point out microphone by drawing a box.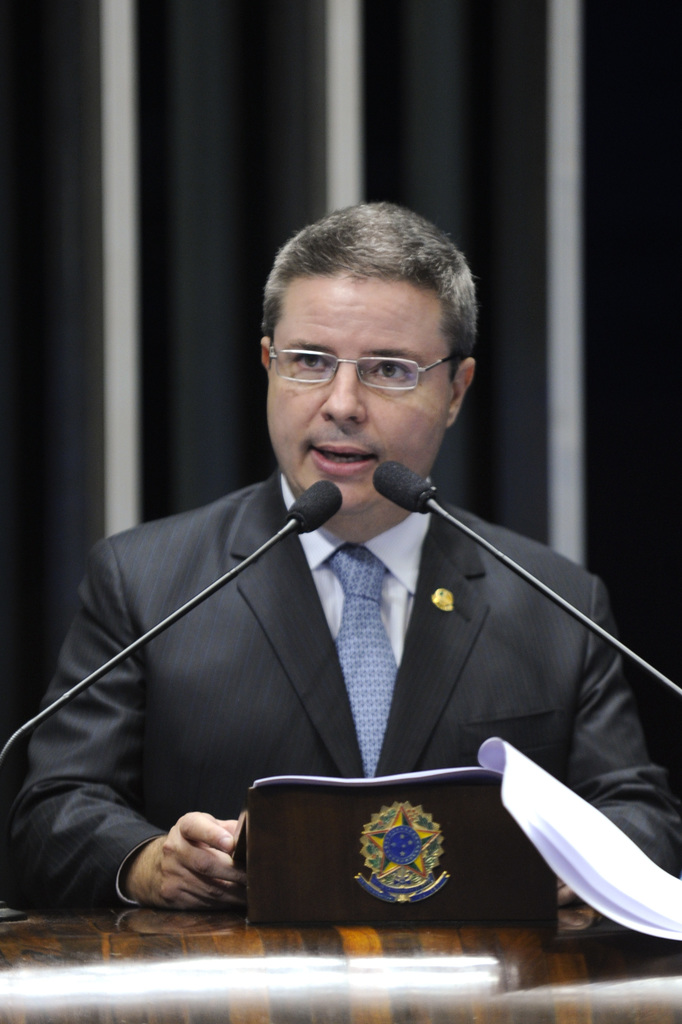
{"left": 369, "top": 460, "right": 681, "bottom": 694}.
